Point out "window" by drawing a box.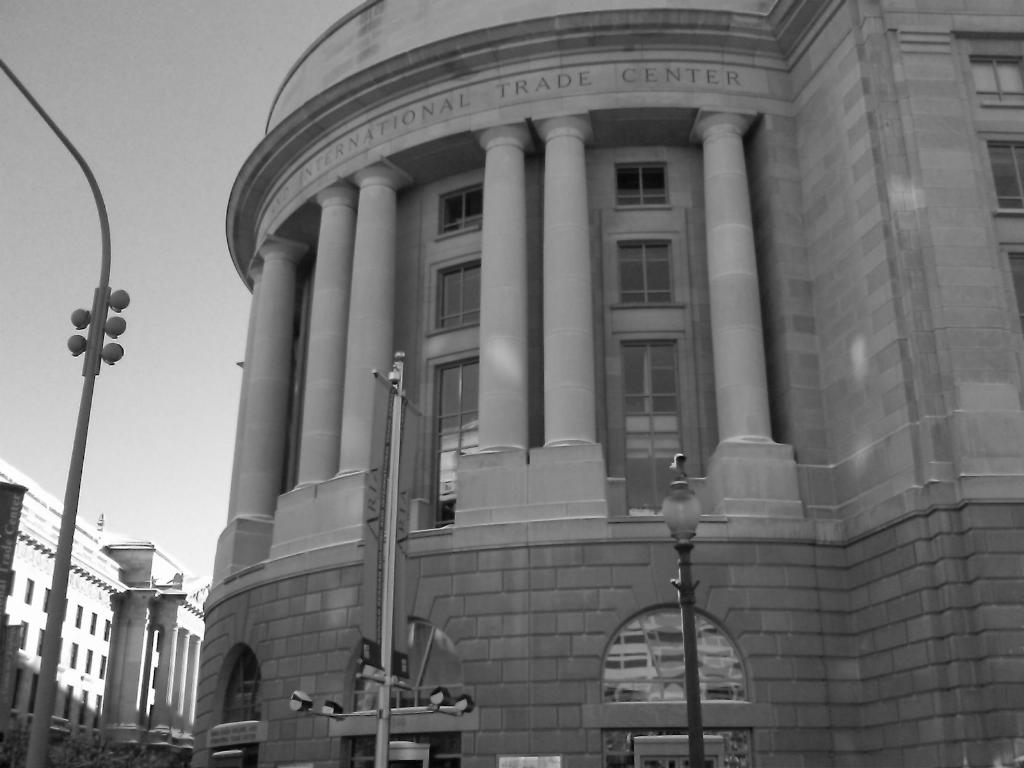
(17, 621, 27, 650).
